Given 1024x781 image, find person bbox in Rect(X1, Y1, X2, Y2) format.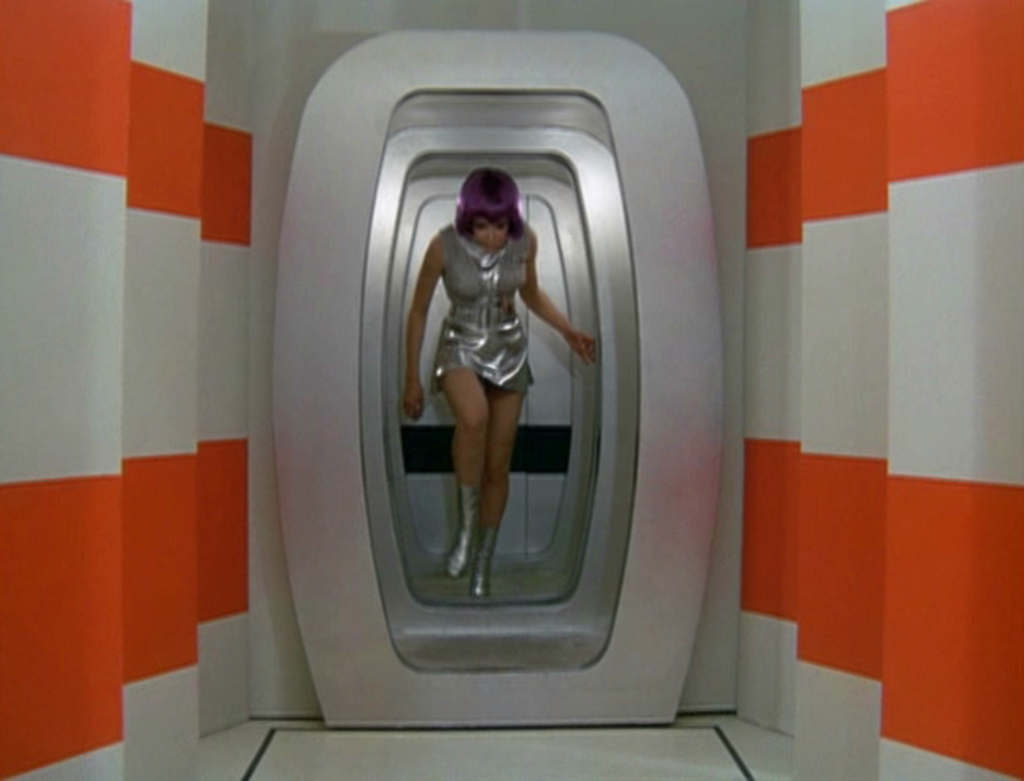
Rect(410, 154, 571, 668).
